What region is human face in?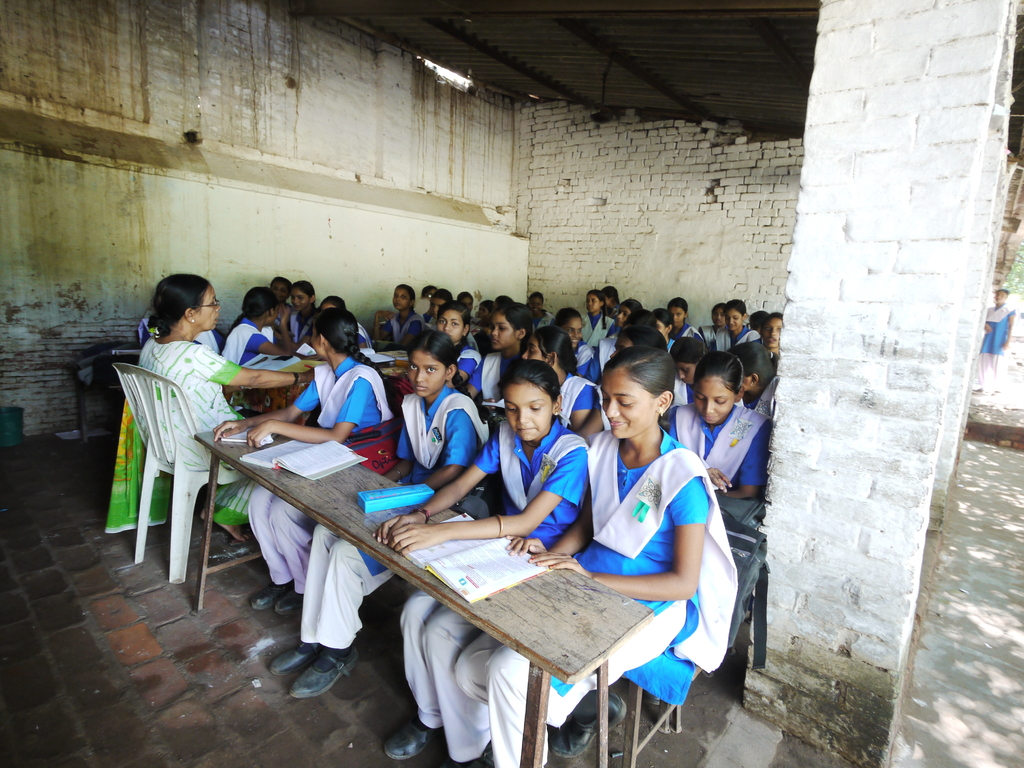
(left=502, top=383, right=551, bottom=442).
